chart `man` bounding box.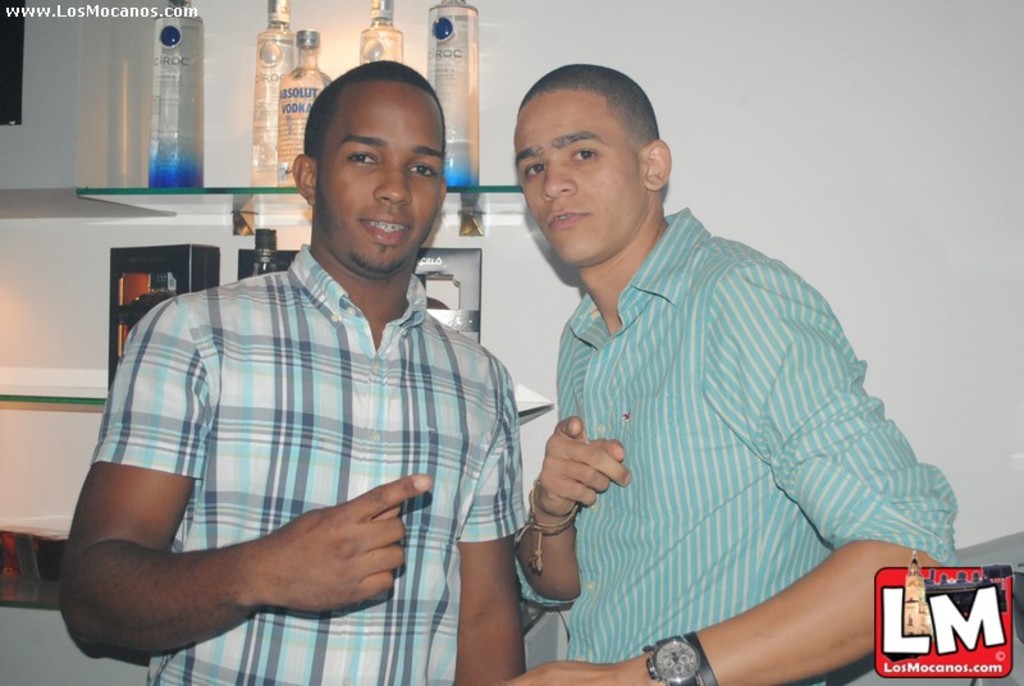
Charted: left=497, top=56, right=955, bottom=685.
